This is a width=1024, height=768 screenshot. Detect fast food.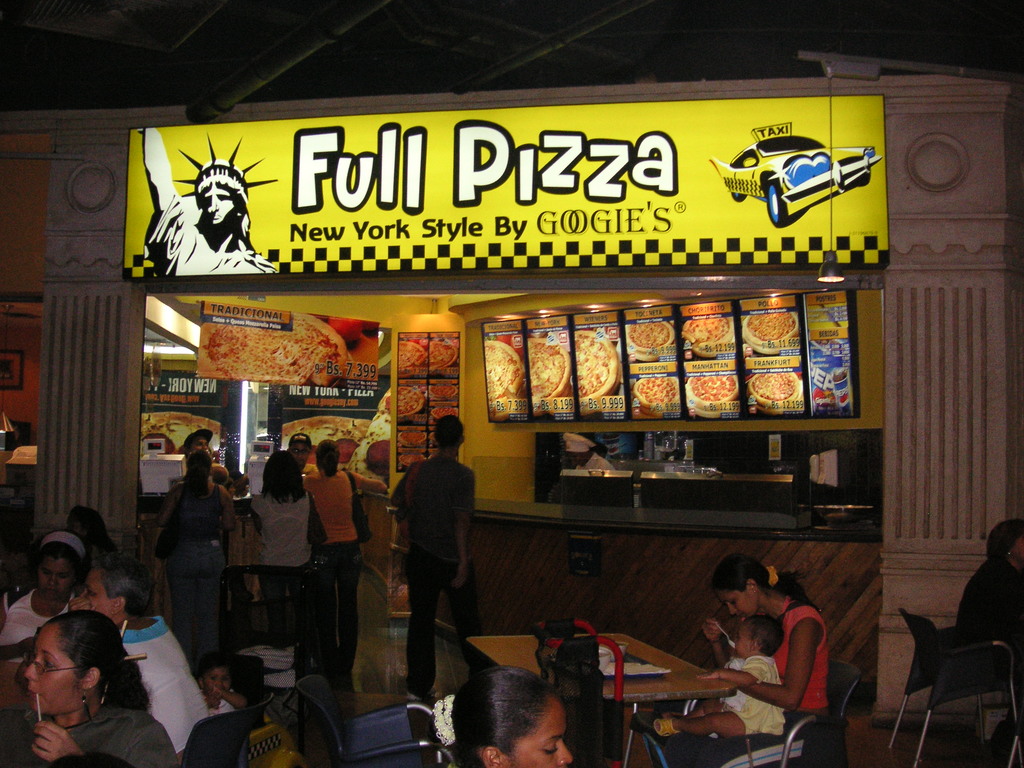
(left=743, top=312, right=798, bottom=355).
